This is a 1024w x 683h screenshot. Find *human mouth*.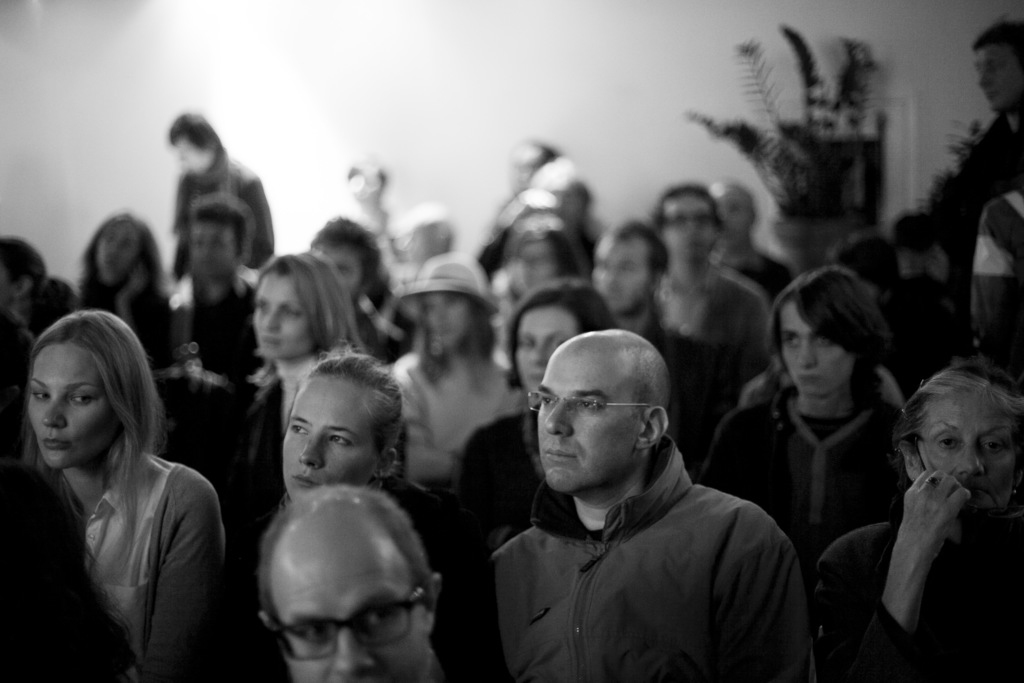
Bounding box: x1=540 y1=445 x2=579 y2=463.
